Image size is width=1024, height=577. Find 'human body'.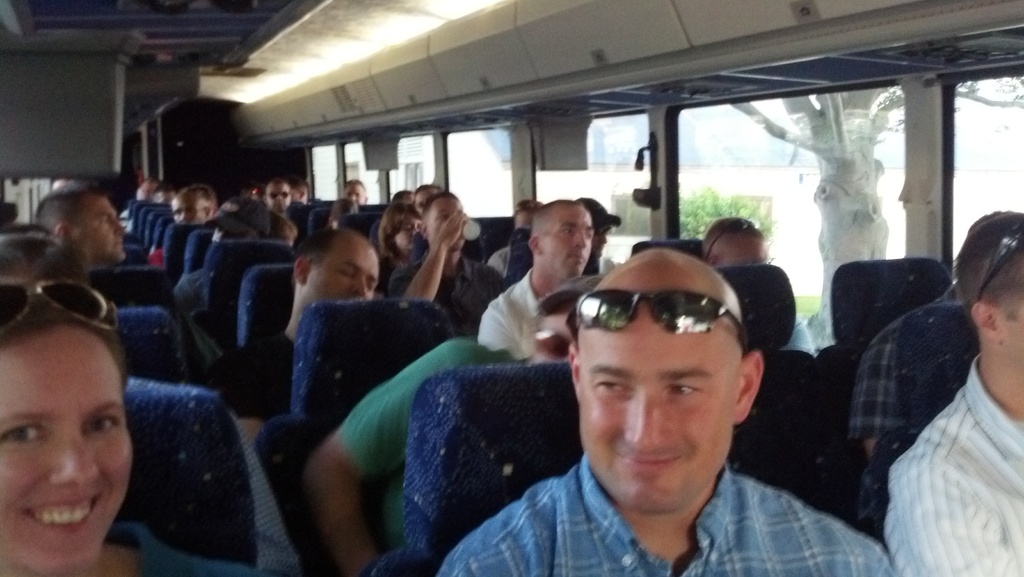
rect(385, 184, 513, 328).
